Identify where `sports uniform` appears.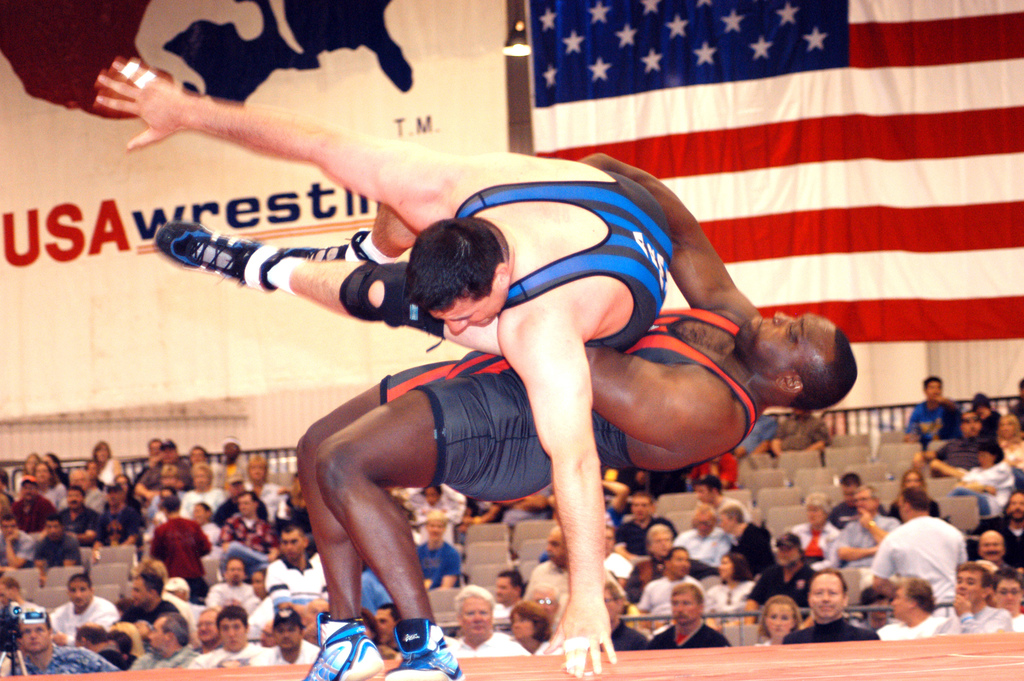
Appears at [left=305, top=187, right=812, bottom=677].
